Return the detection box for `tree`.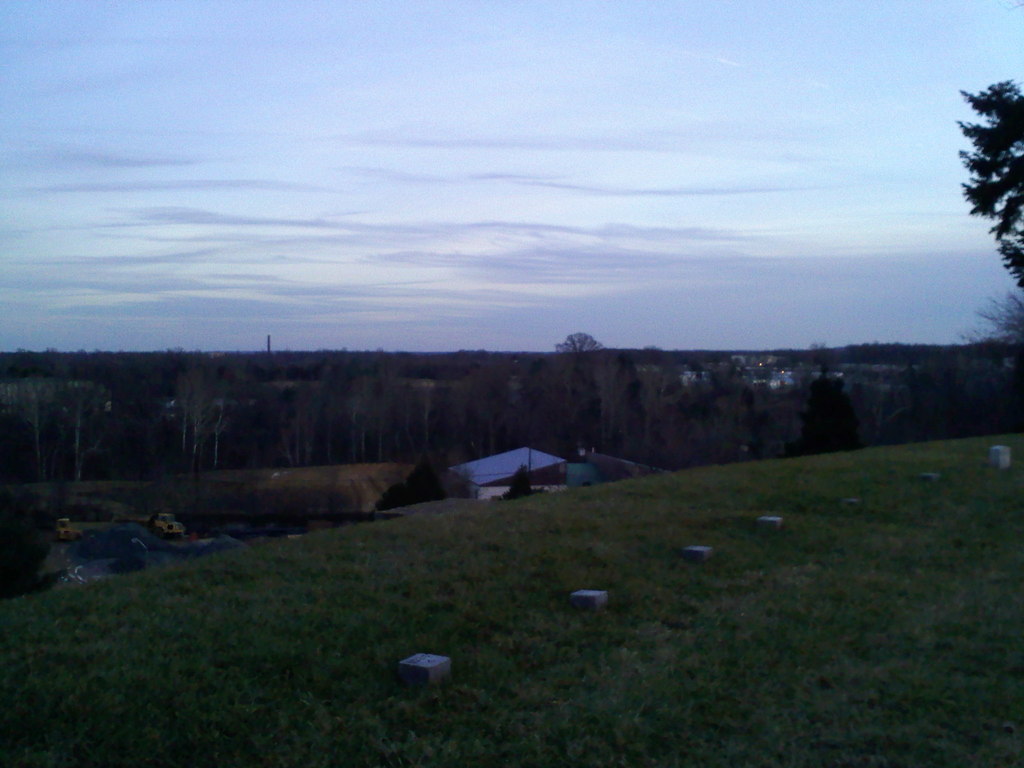
rect(935, 44, 1023, 353).
